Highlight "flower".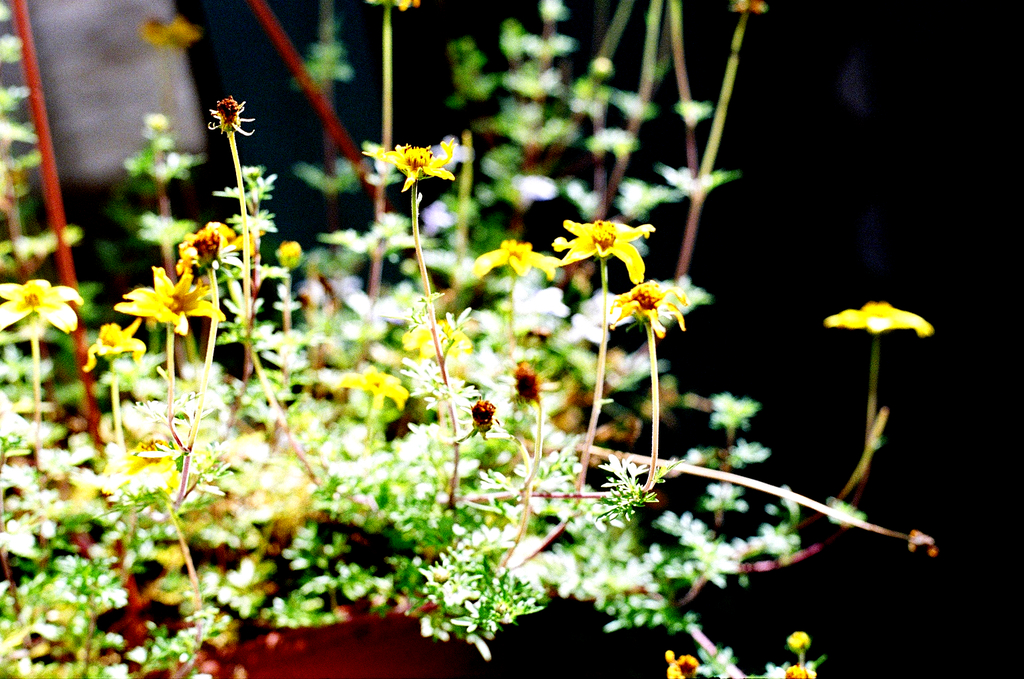
Highlighted region: {"left": 80, "top": 316, "right": 145, "bottom": 377}.
